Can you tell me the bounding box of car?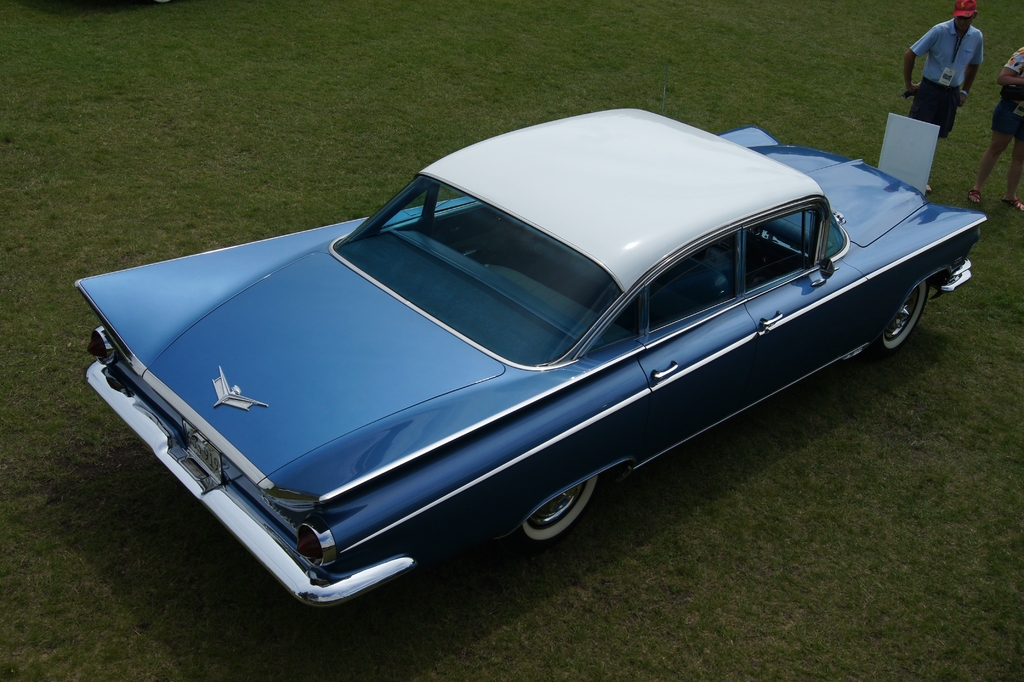
box=[76, 86, 986, 619].
